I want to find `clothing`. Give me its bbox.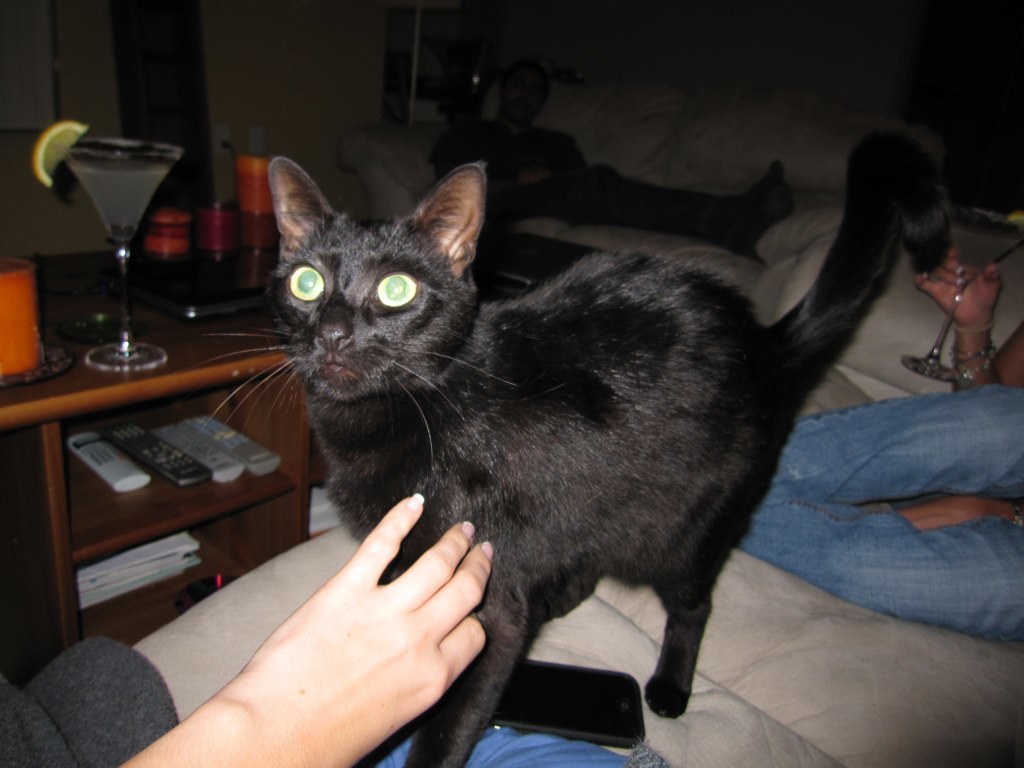
0 630 185 767.
